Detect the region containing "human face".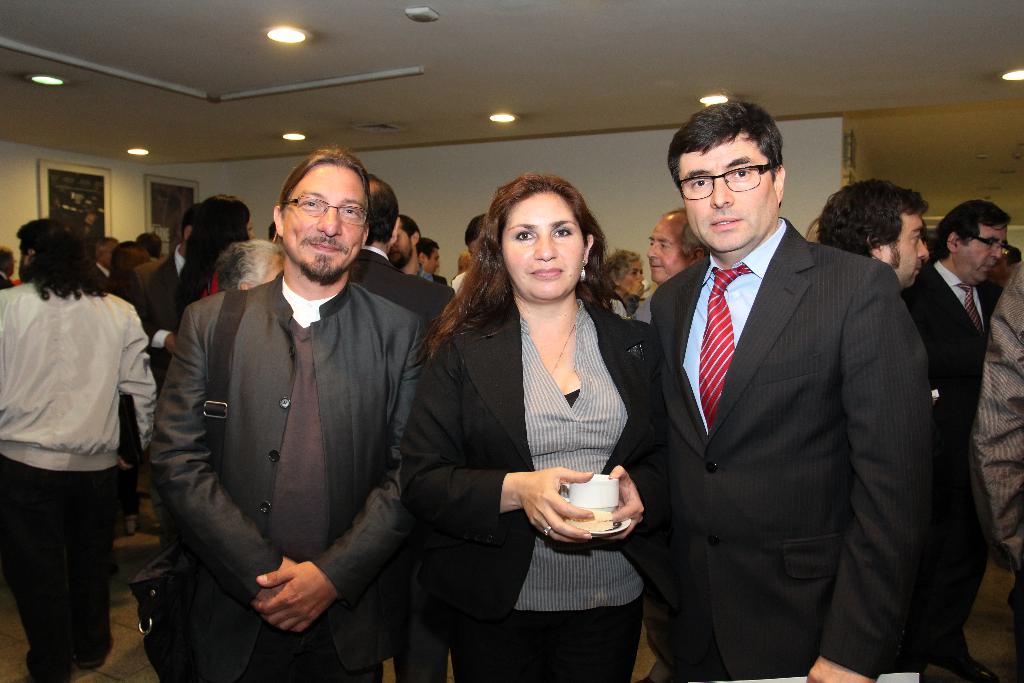
BBox(281, 162, 365, 288).
